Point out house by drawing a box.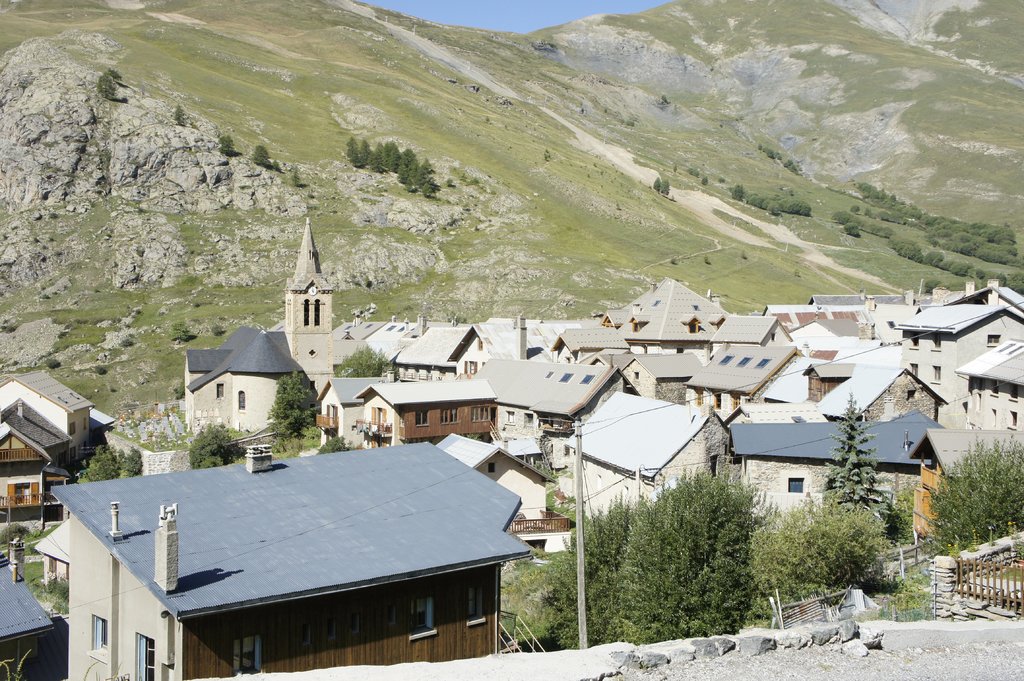
(296, 369, 386, 445).
